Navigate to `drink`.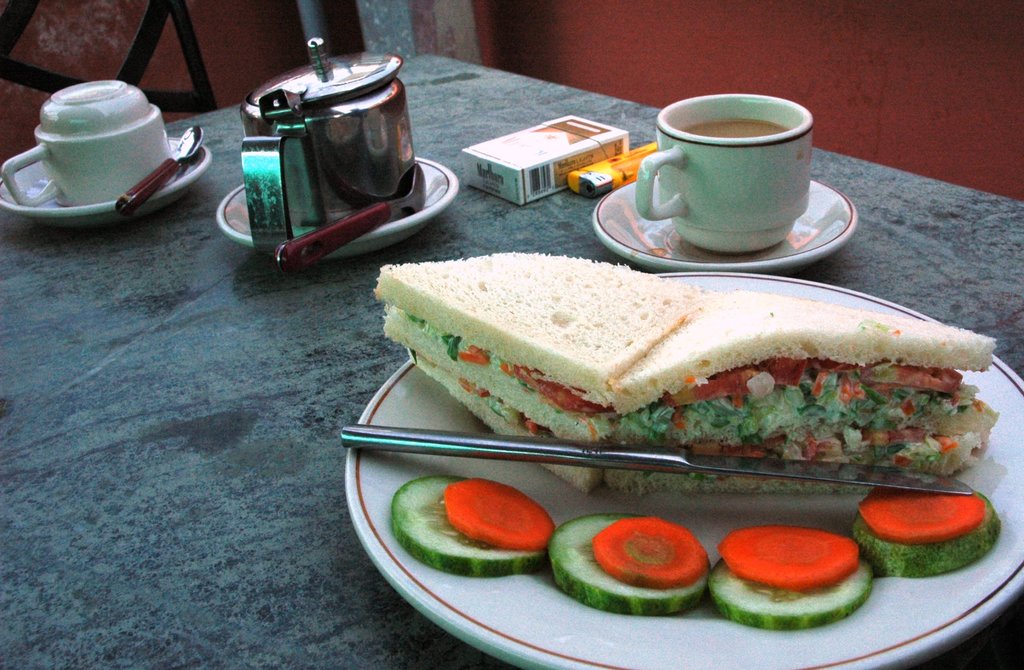
Navigation target: rect(683, 114, 790, 138).
